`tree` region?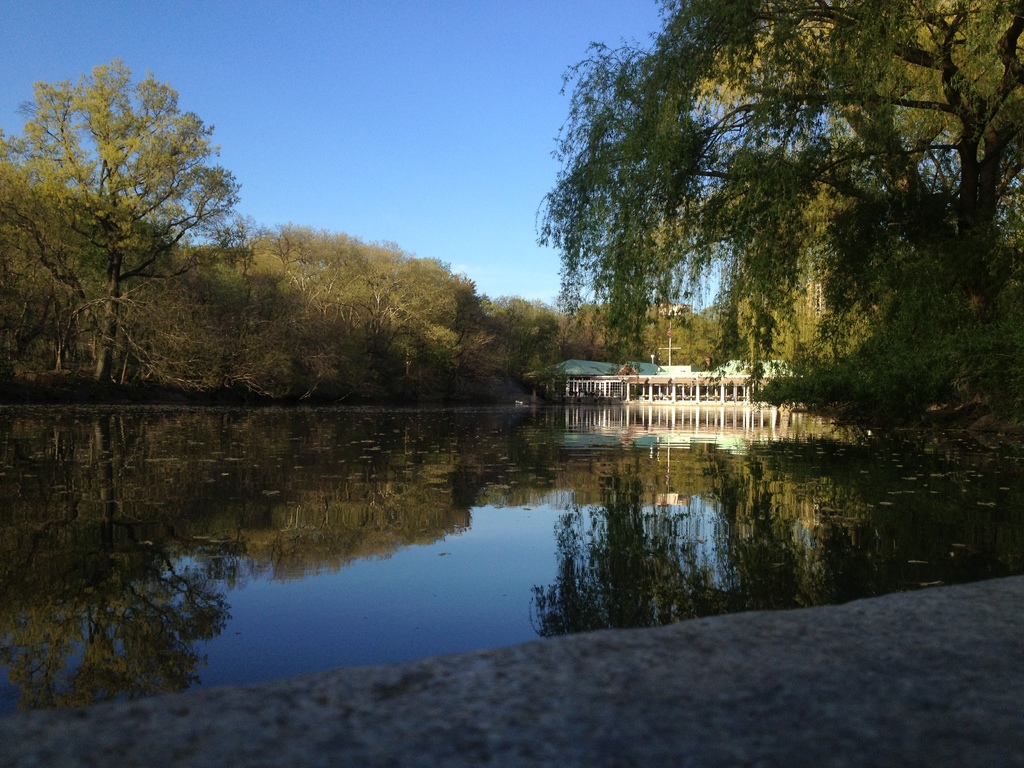
BBox(199, 206, 397, 415)
